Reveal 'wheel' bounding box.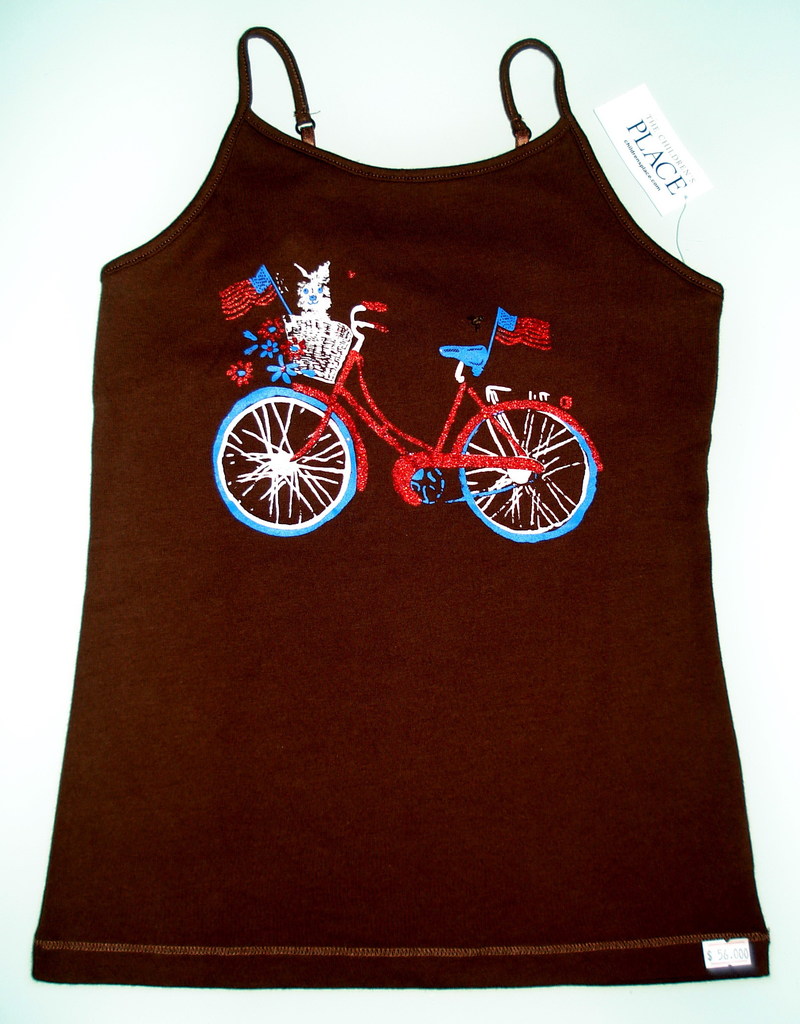
Revealed: Rect(452, 401, 597, 545).
